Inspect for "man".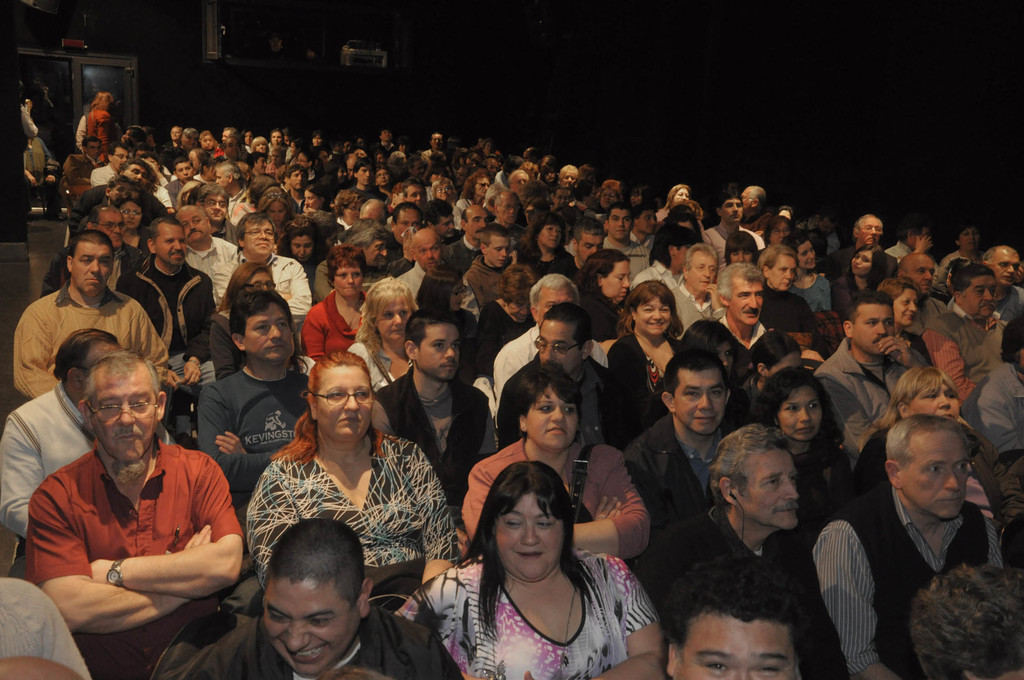
Inspection: bbox(371, 301, 495, 506).
